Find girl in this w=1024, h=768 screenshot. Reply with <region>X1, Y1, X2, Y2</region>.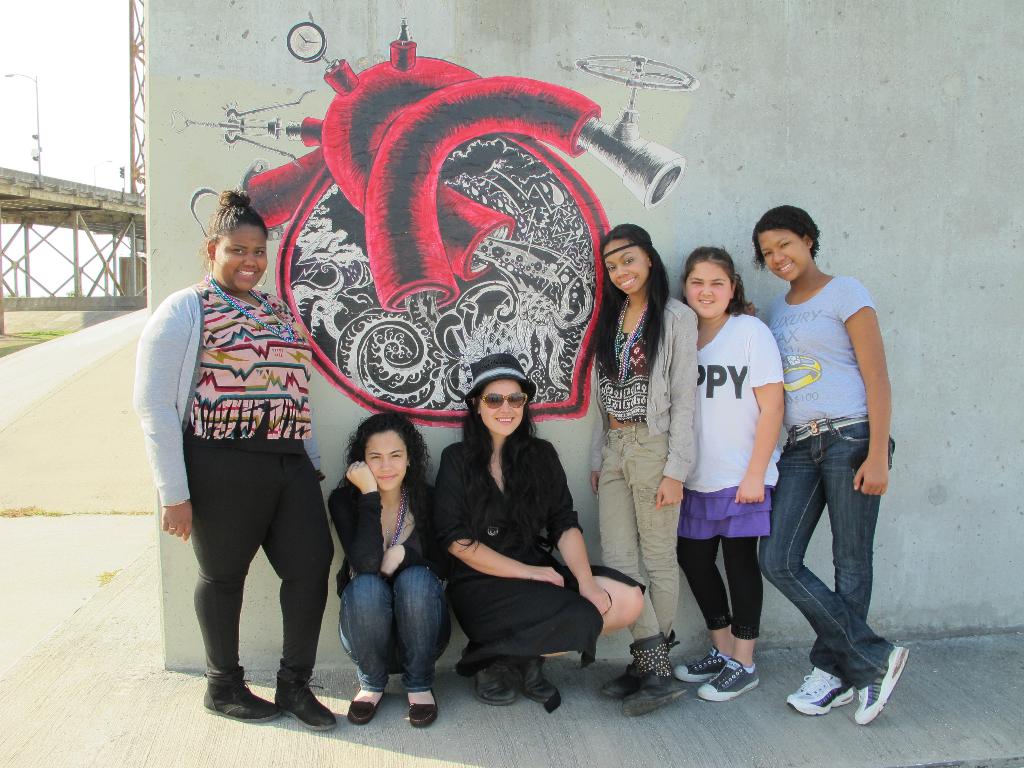
<region>760, 206, 909, 724</region>.
